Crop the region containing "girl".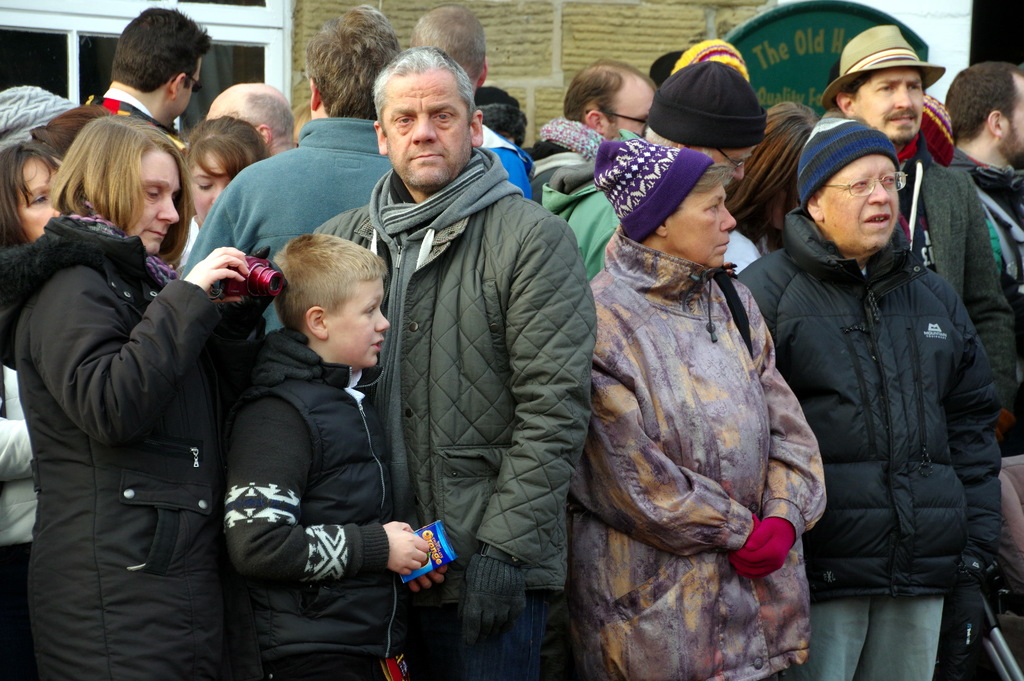
Crop region: {"x1": 179, "y1": 108, "x2": 266, "y2": 231}.
